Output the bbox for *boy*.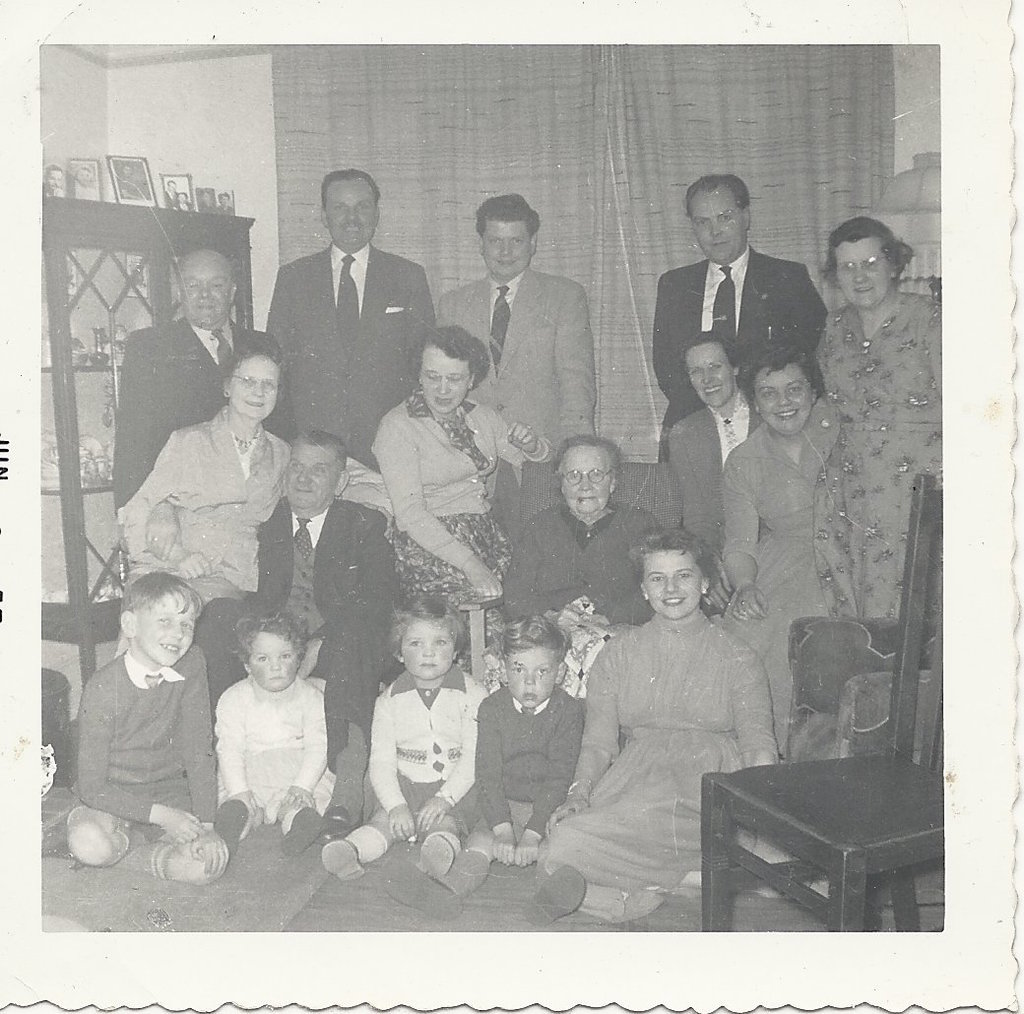
rect(377, 602, 589, 929).
